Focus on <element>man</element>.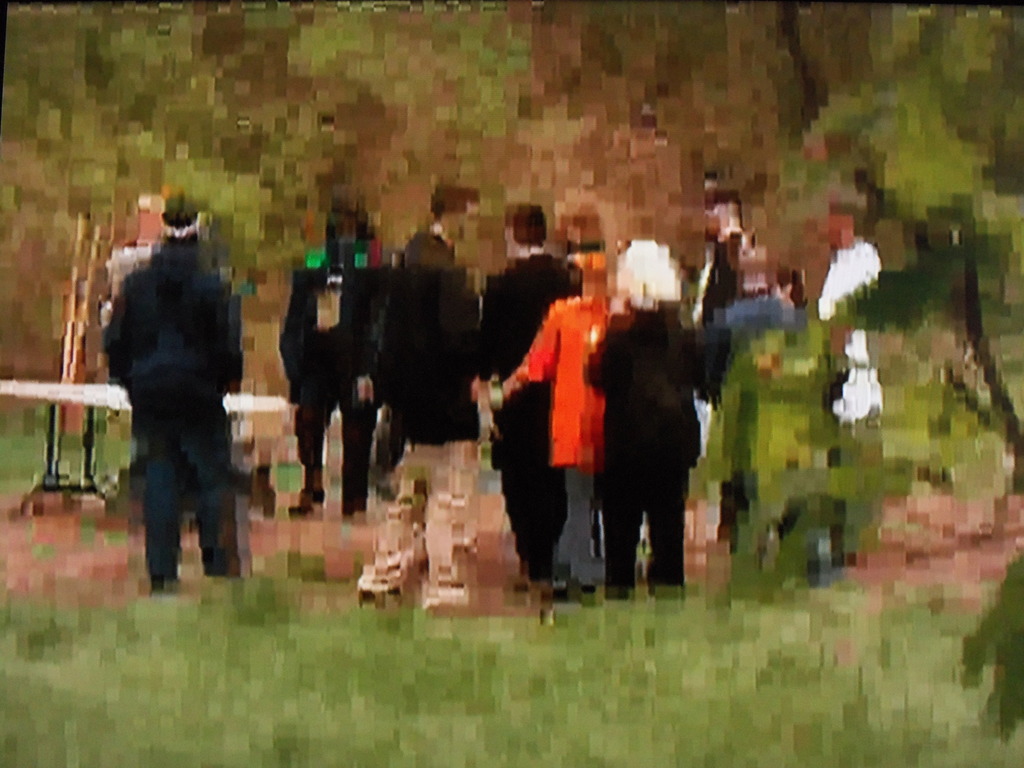
Focused at (left=599, top=254, right=707, bottom=612).
